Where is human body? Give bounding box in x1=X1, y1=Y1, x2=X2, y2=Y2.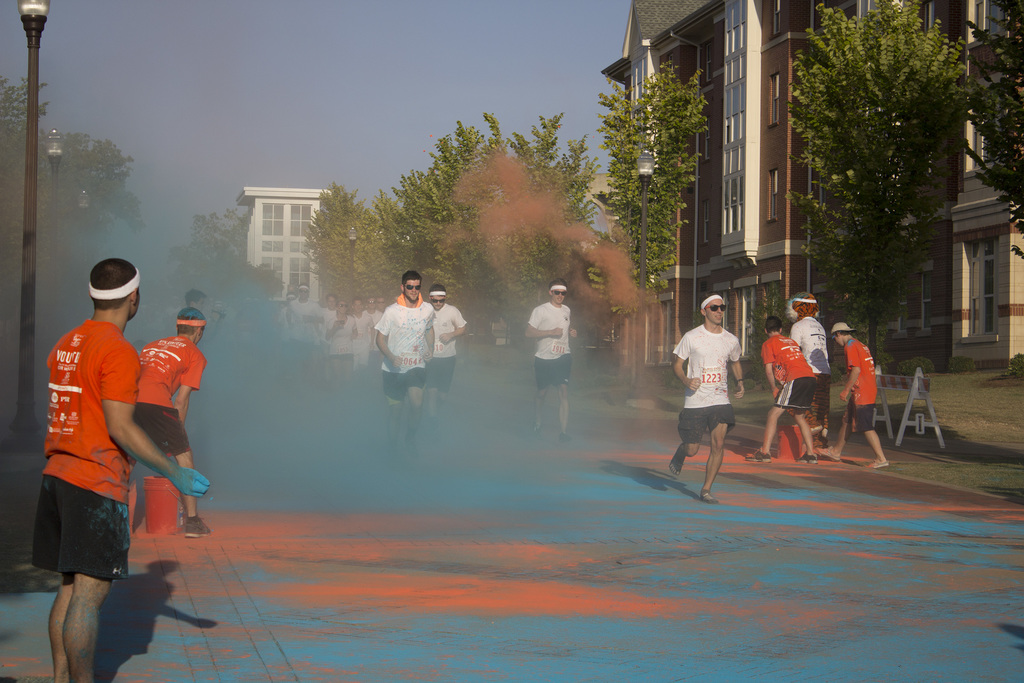
x1=529, y1=272, x2=570, y2=437.
